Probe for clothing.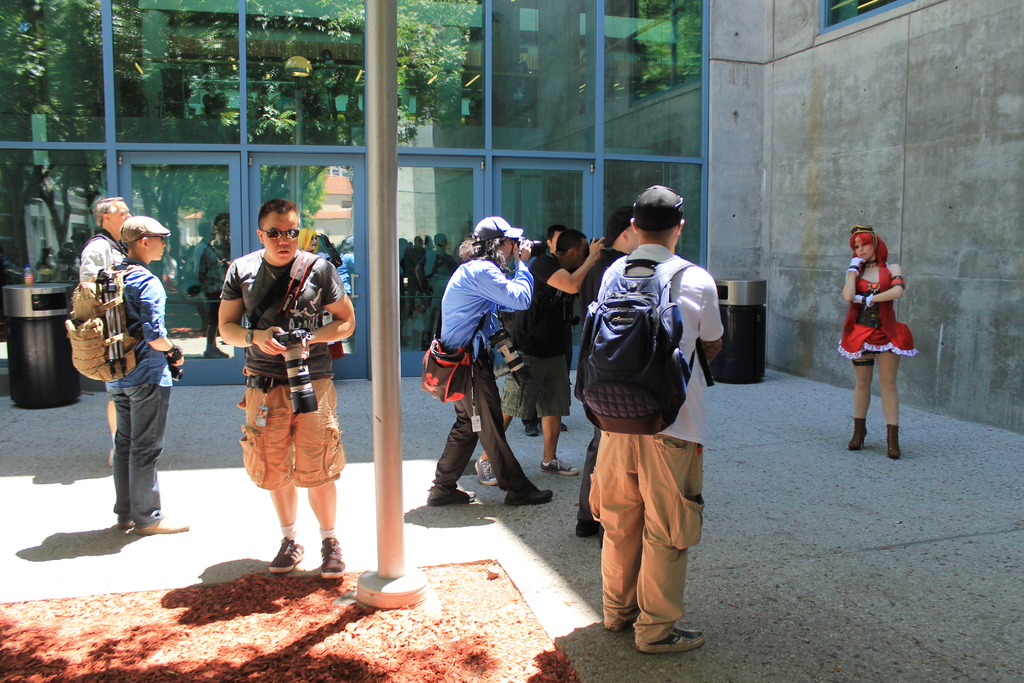
Probe result: 81 229 139 393.
